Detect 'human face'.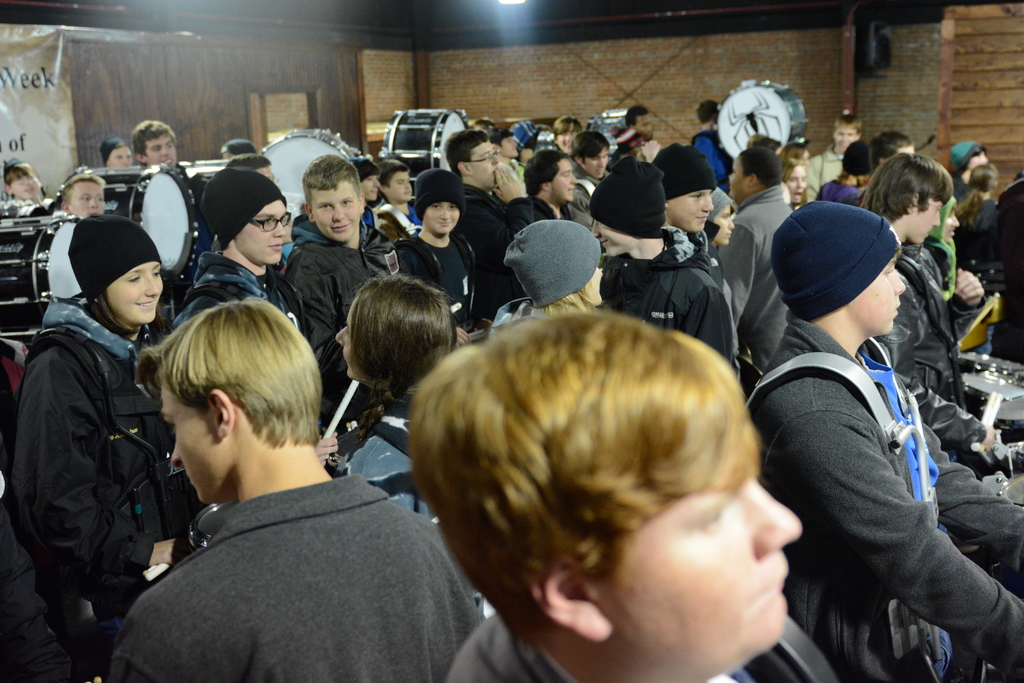
Detected at detection(236, 199, 286, 267).
